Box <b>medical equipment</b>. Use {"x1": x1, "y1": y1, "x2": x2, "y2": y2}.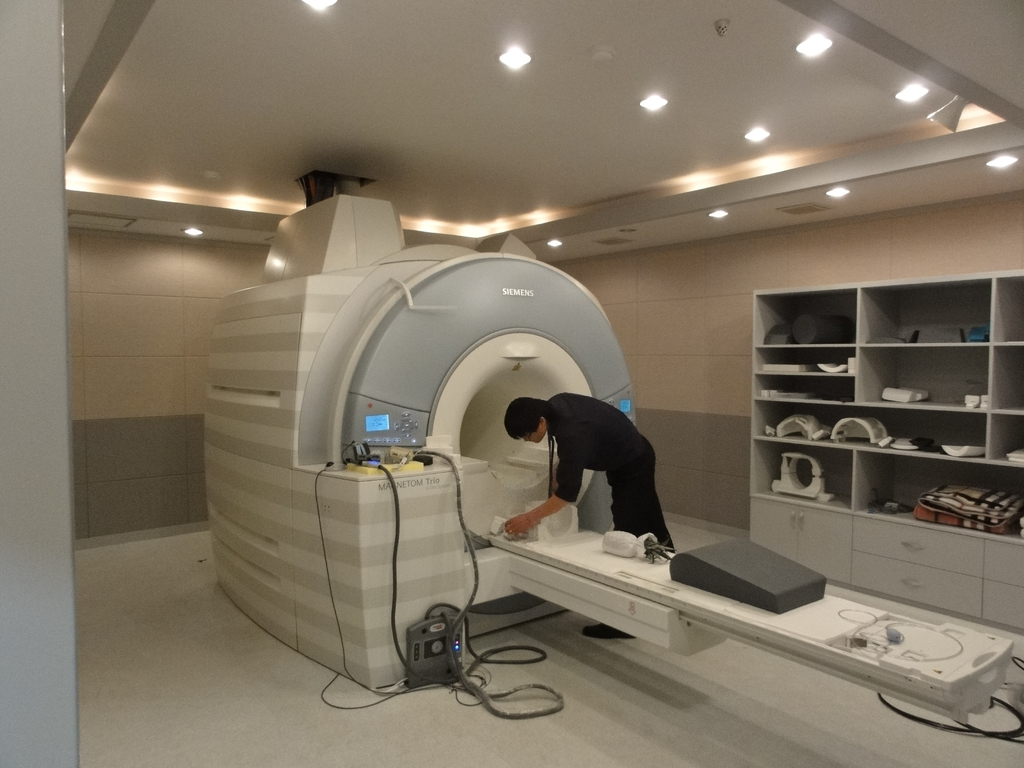
{"x1": 212, "y1": 179, "x2": 1023, "y2": 698}.
